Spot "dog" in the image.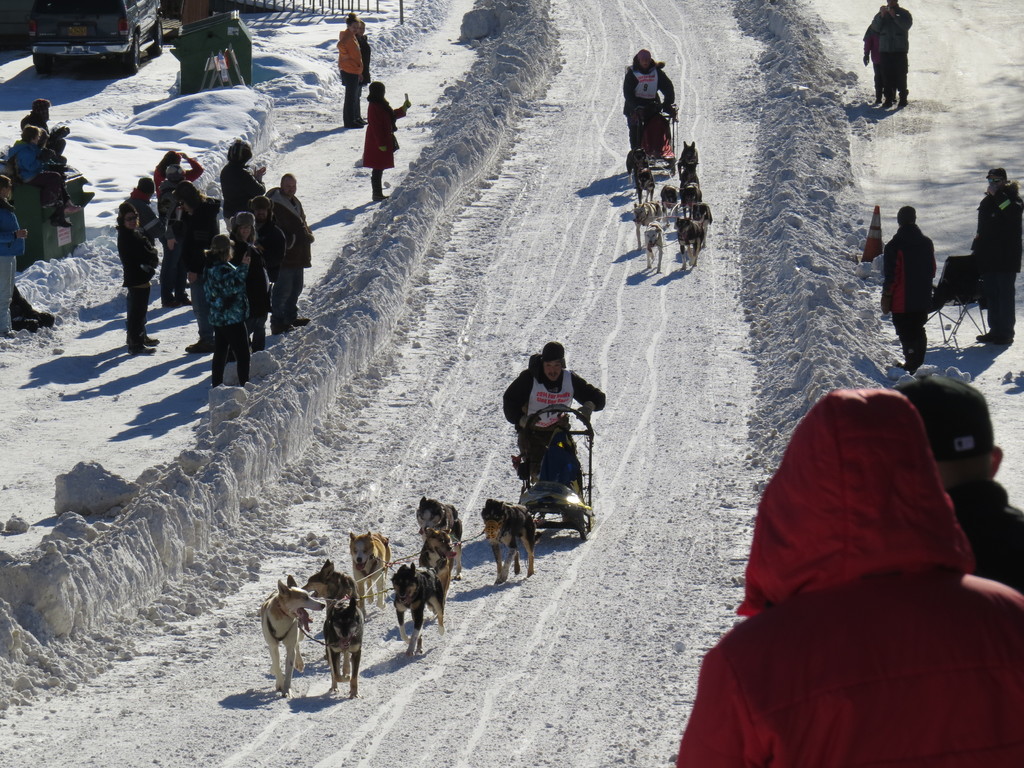
"dog" found at box=[655, 182, 675, 216].
